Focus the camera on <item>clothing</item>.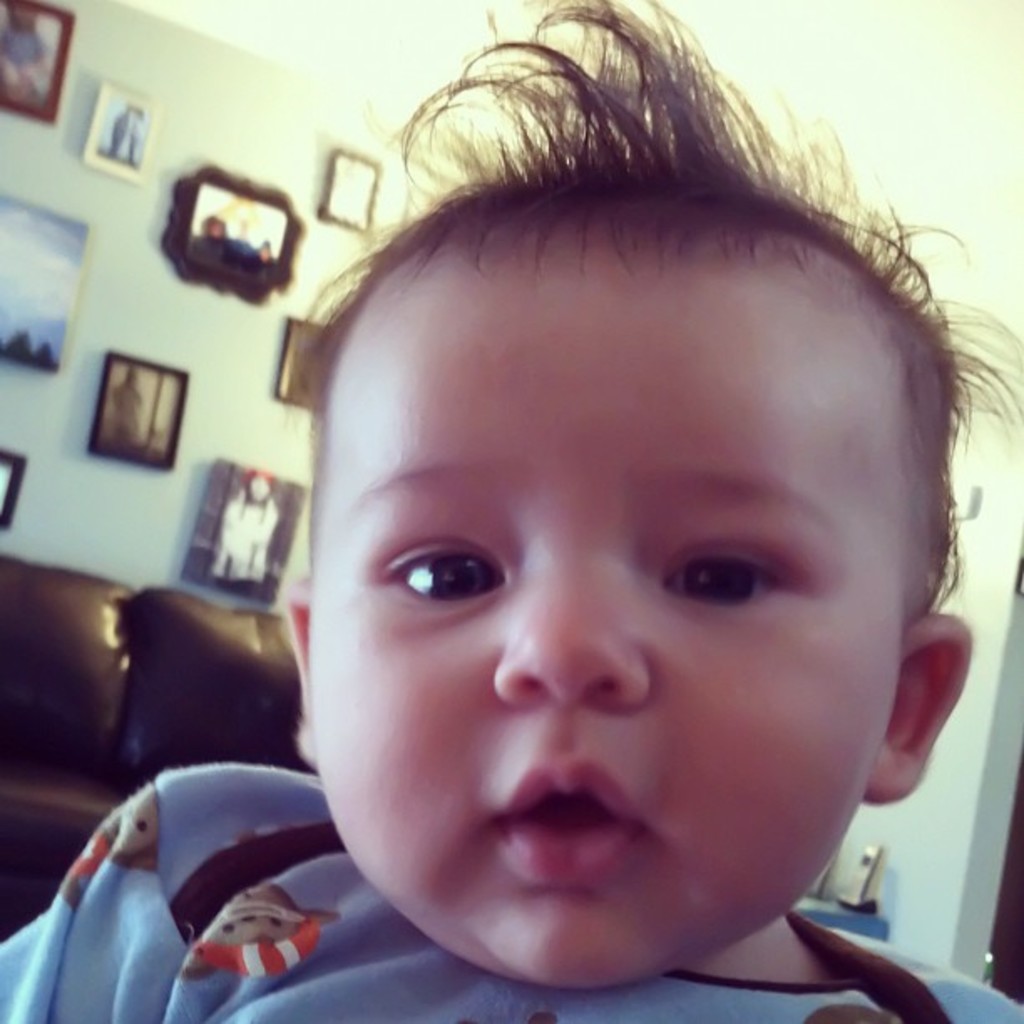
Focus region: rect(211, 497, 279, 584).
